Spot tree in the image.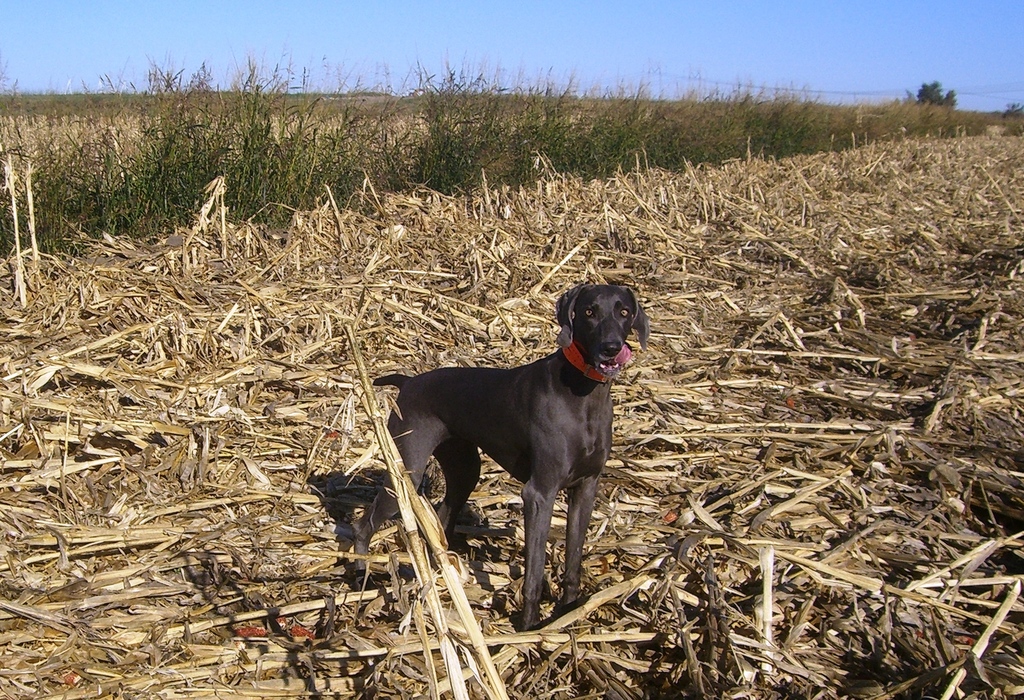
tree found at [left=916, top=80, right=959, bottom=105].
